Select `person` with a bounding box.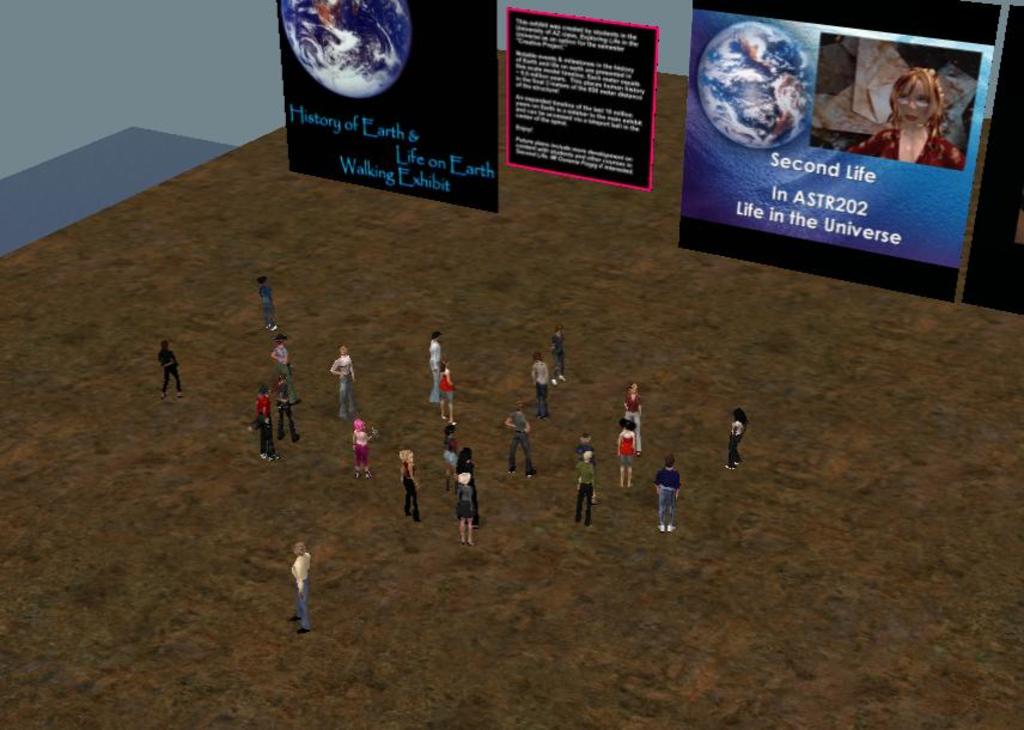
[622,416,636,486].
